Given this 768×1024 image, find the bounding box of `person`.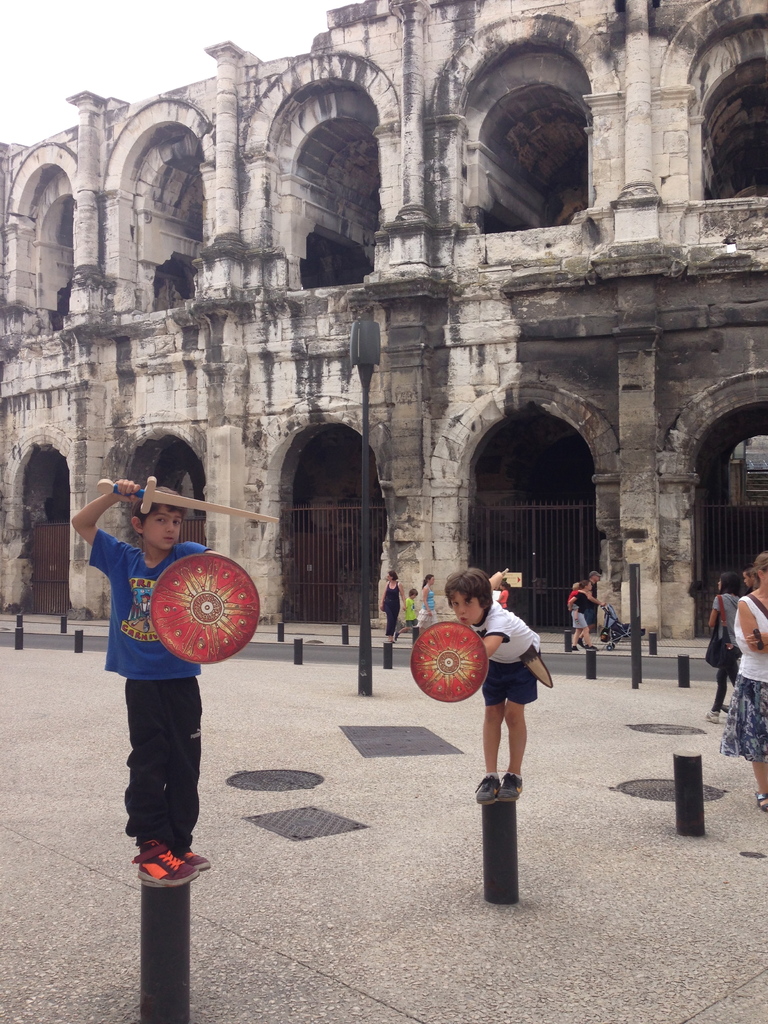
box(415, 572, 447, 637).
